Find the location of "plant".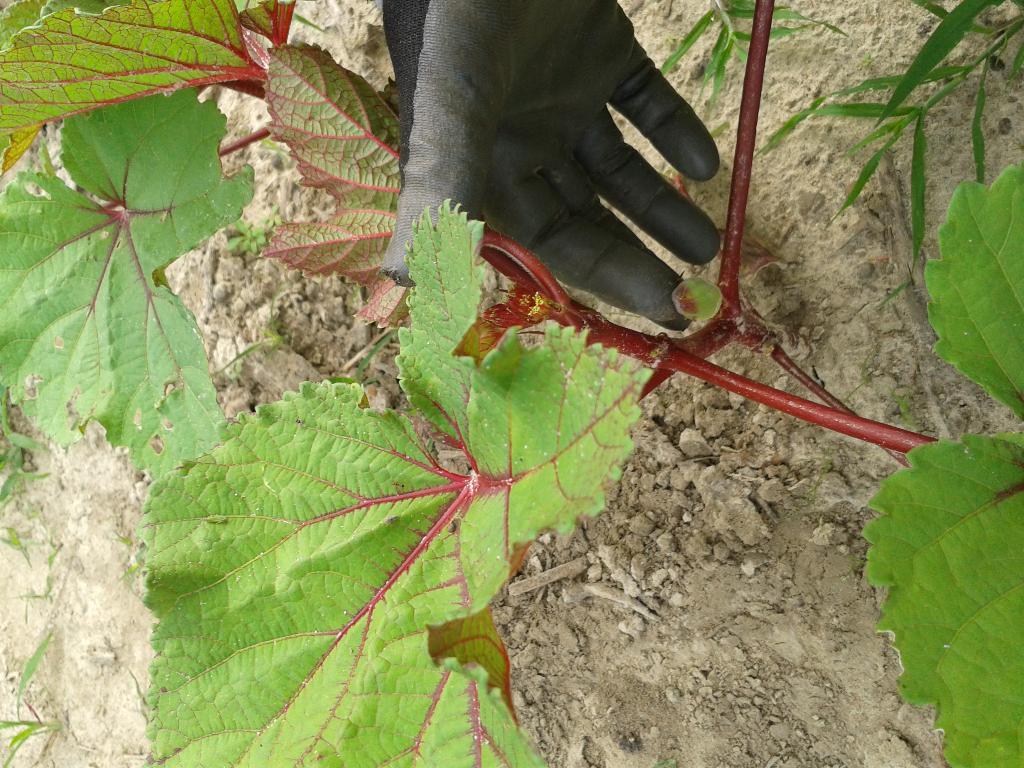
Location: [38,12,989,726].
